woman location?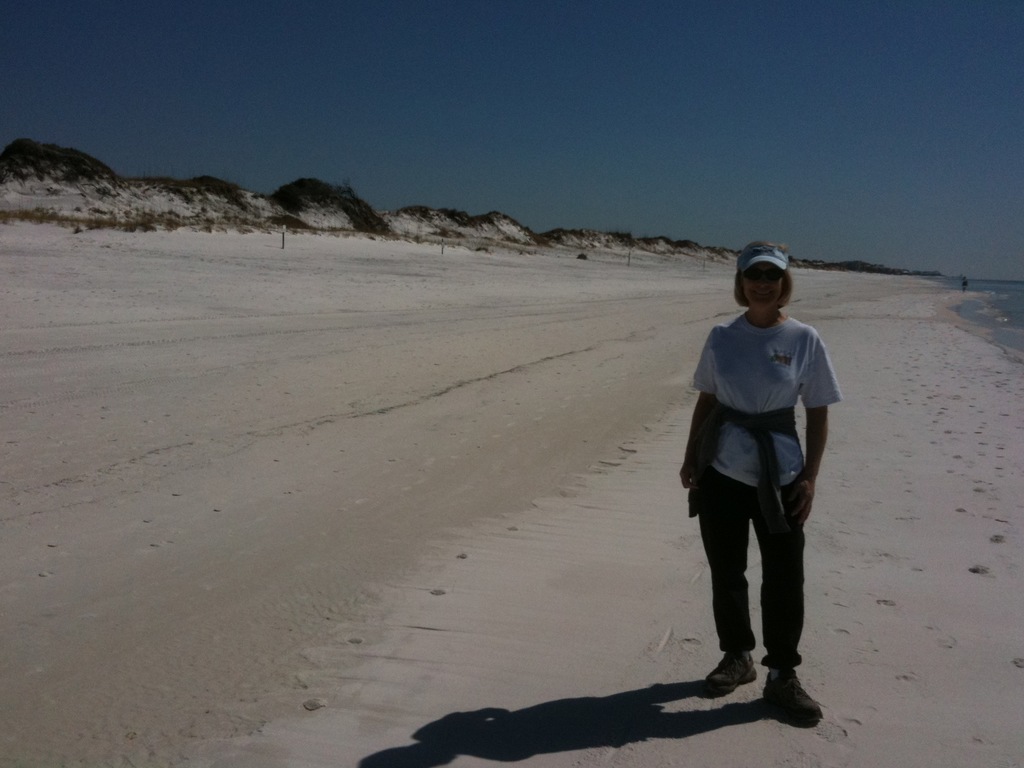
detection(668, 243, 842, 729)
